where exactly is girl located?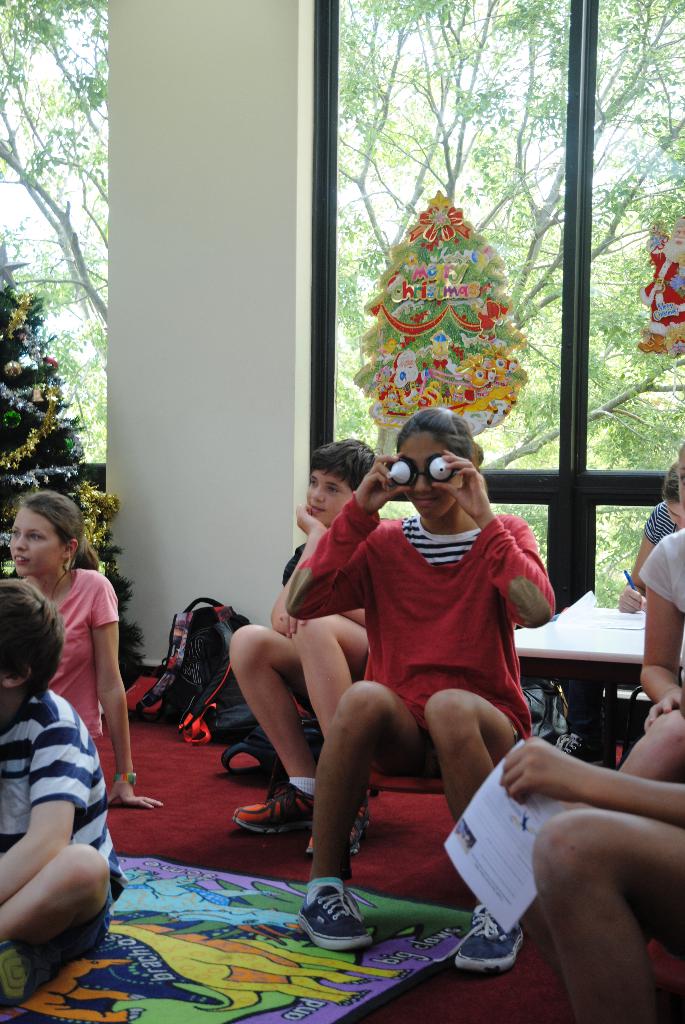
Its bounding box is 286, 405, 557, 970.
